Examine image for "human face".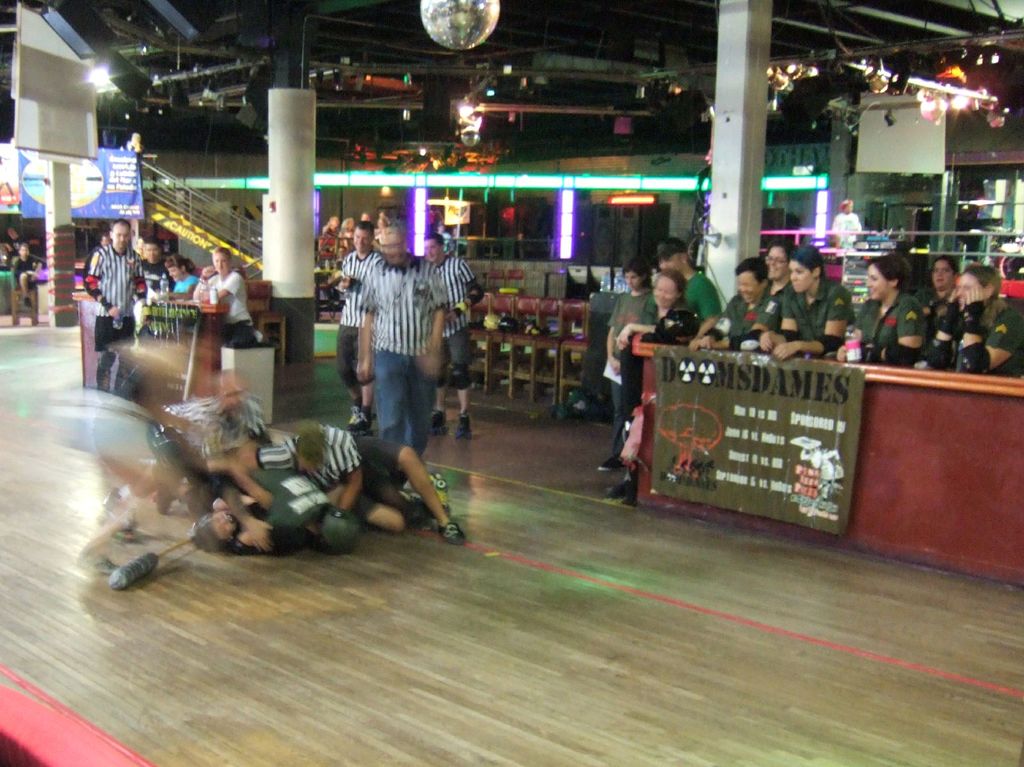
Examination result: {"x1": 791, "y1": 259, "x2": 808, "y2": 287}.
